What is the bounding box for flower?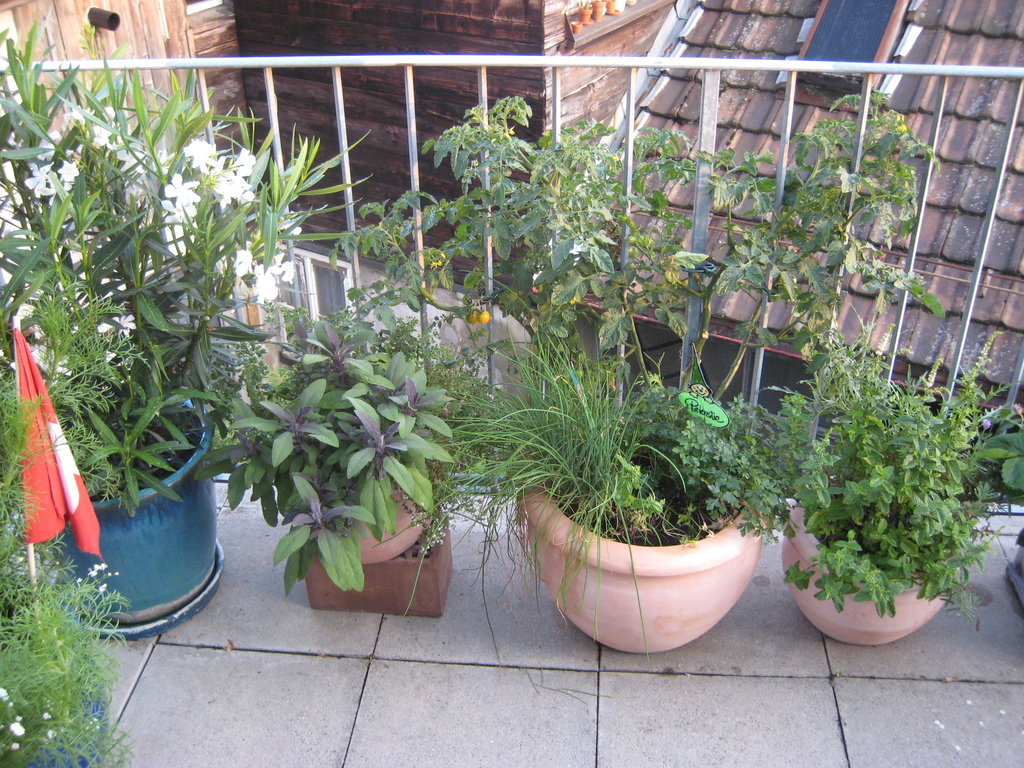
<bbox>984, 419, 988, 429</bbox>.
